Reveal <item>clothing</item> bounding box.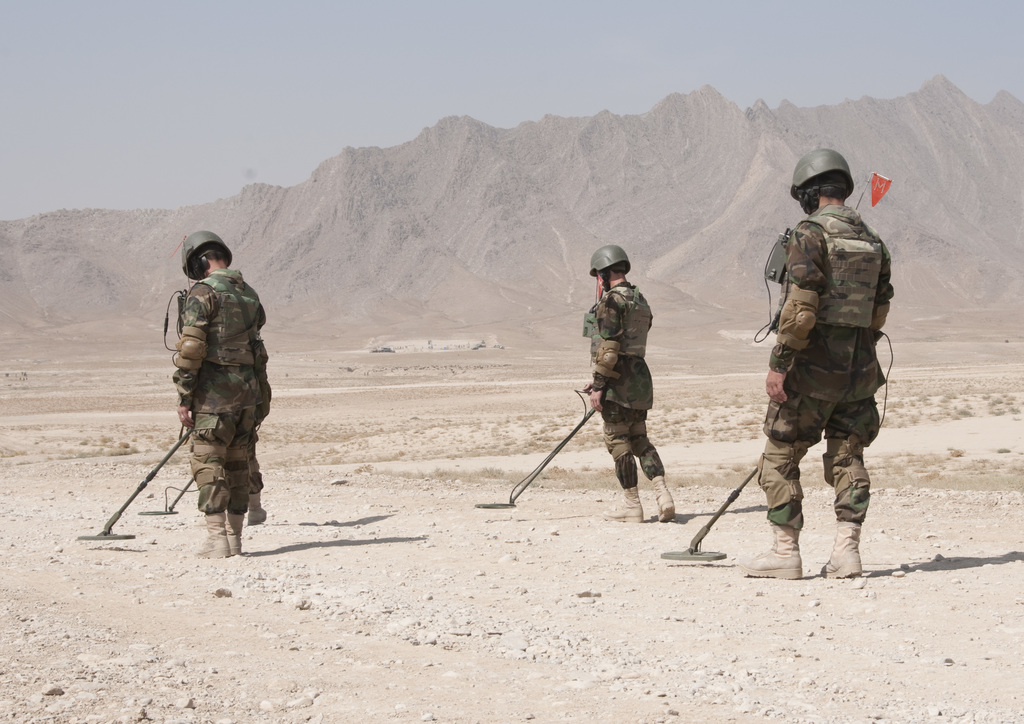
Revealed: select_region(580, 278, 672, 492).
